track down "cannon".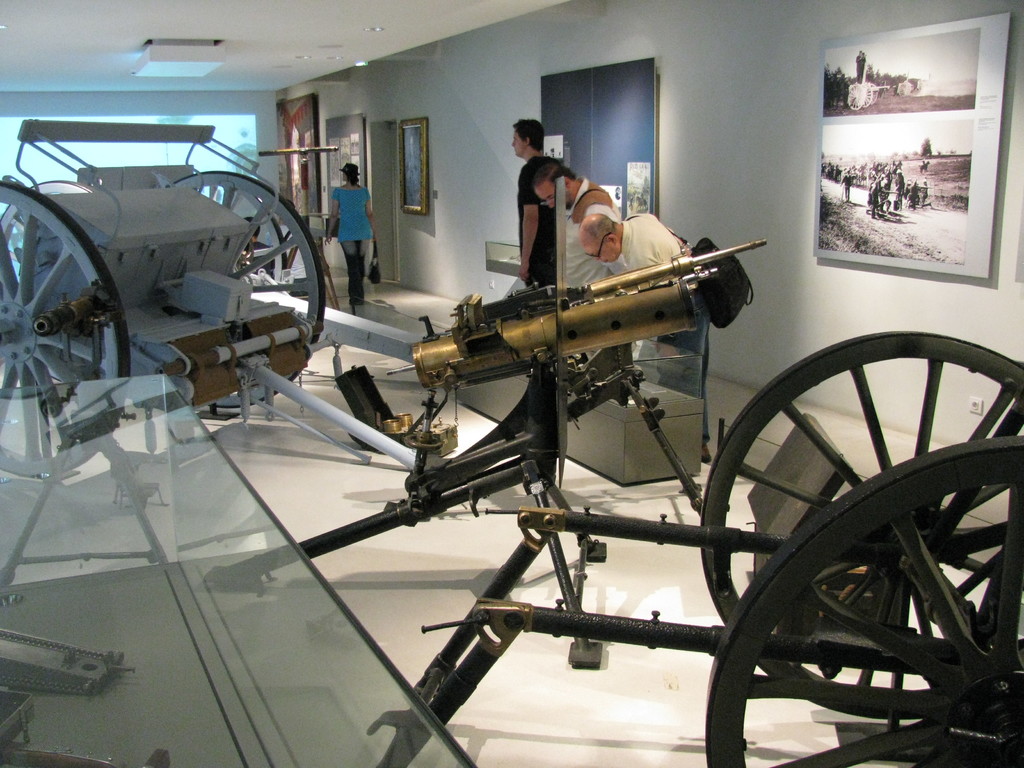
Tracked to left=200, top=237, right=1023, bottom=767.
